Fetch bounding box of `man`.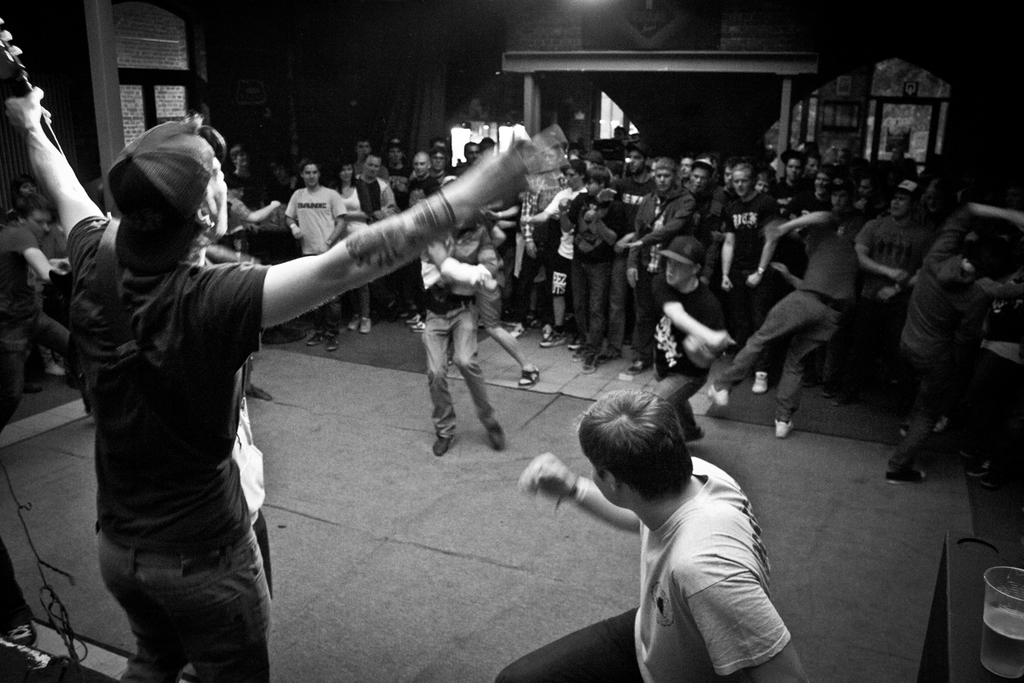
Bbox: 710 223 862 441.
